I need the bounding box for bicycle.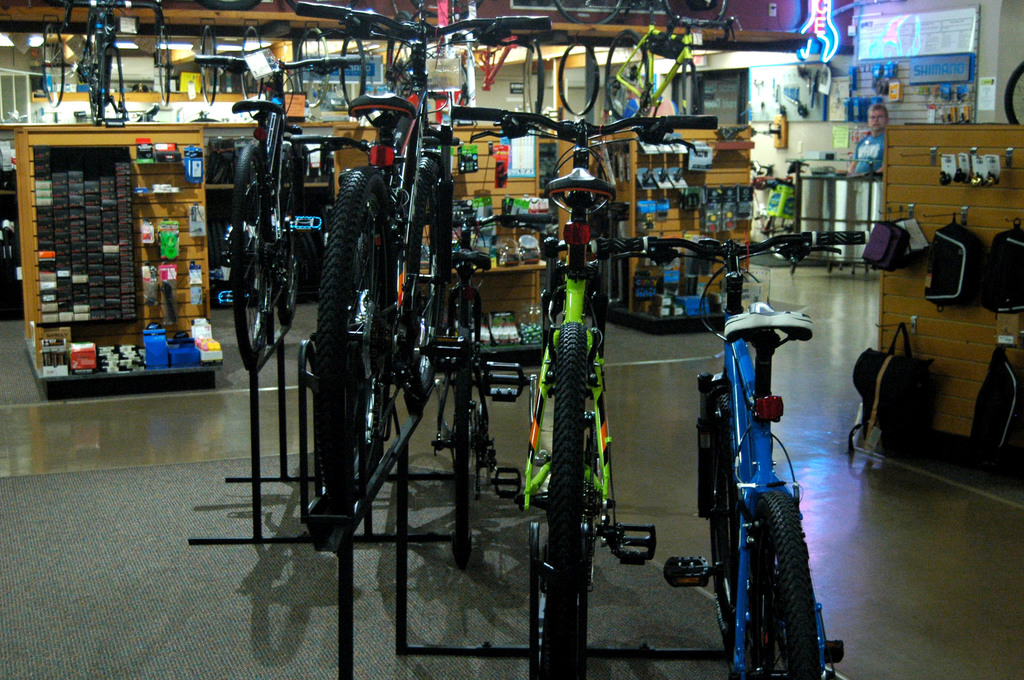
Here it is: [594,235,859,674].
